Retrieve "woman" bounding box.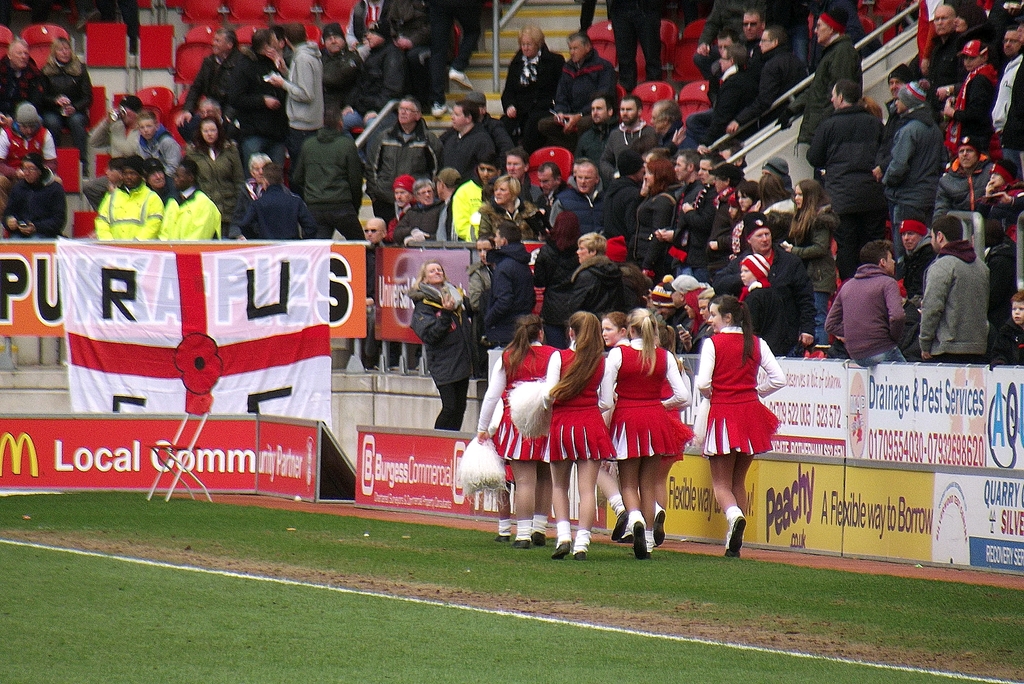
Bounding box: {"left": 699, "top": 296, "right": 784, "bottom": 562}.
